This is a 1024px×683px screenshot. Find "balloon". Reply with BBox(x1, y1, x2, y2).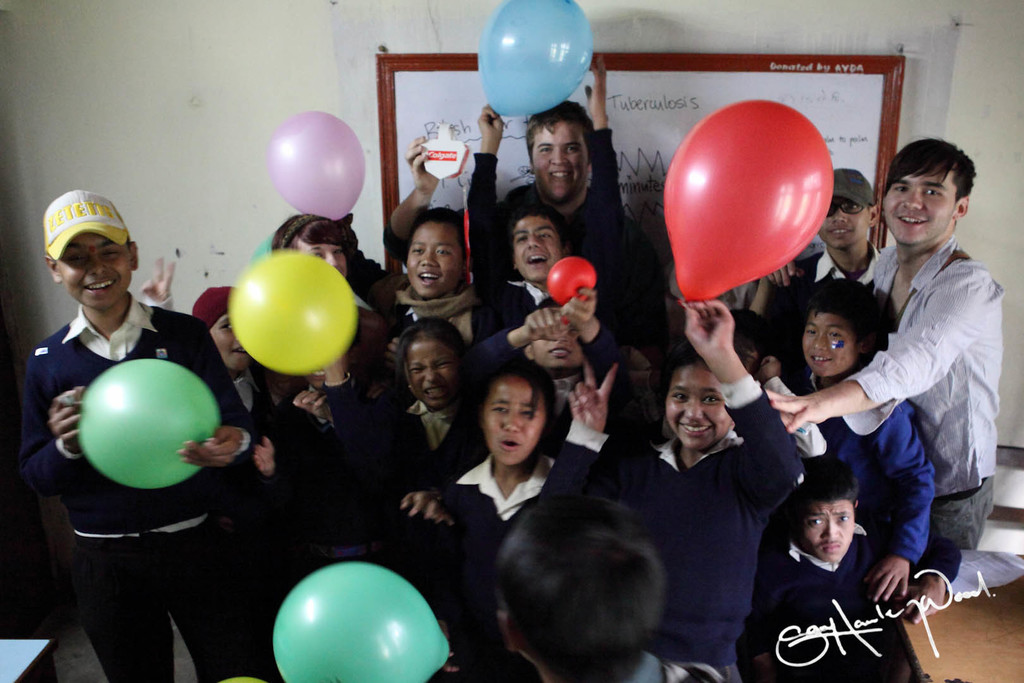
BBox(265, 111, 366, 226).
